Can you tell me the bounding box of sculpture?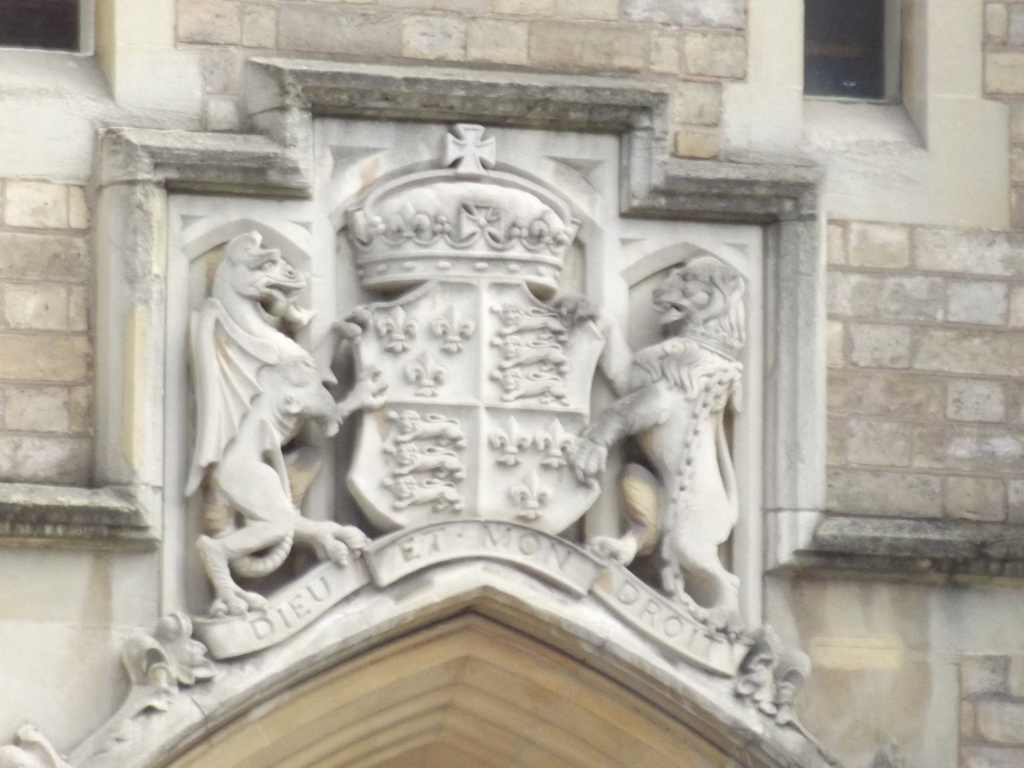
<box>553,252,750,633</box>.
